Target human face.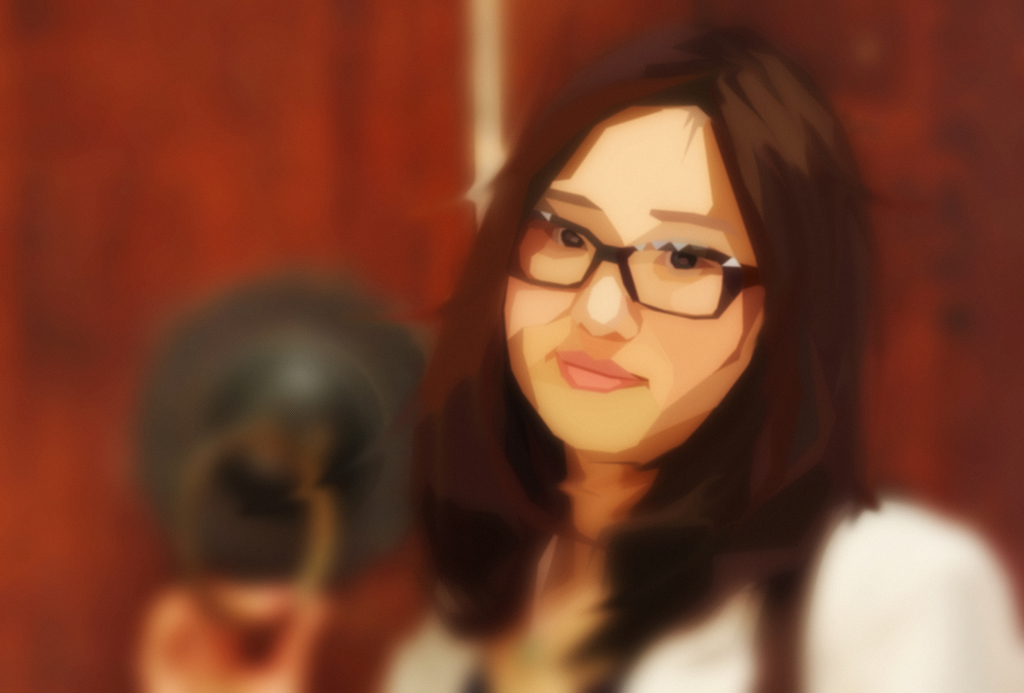
Target region: [x1=504, y1=104, x2=762, y2=456].
